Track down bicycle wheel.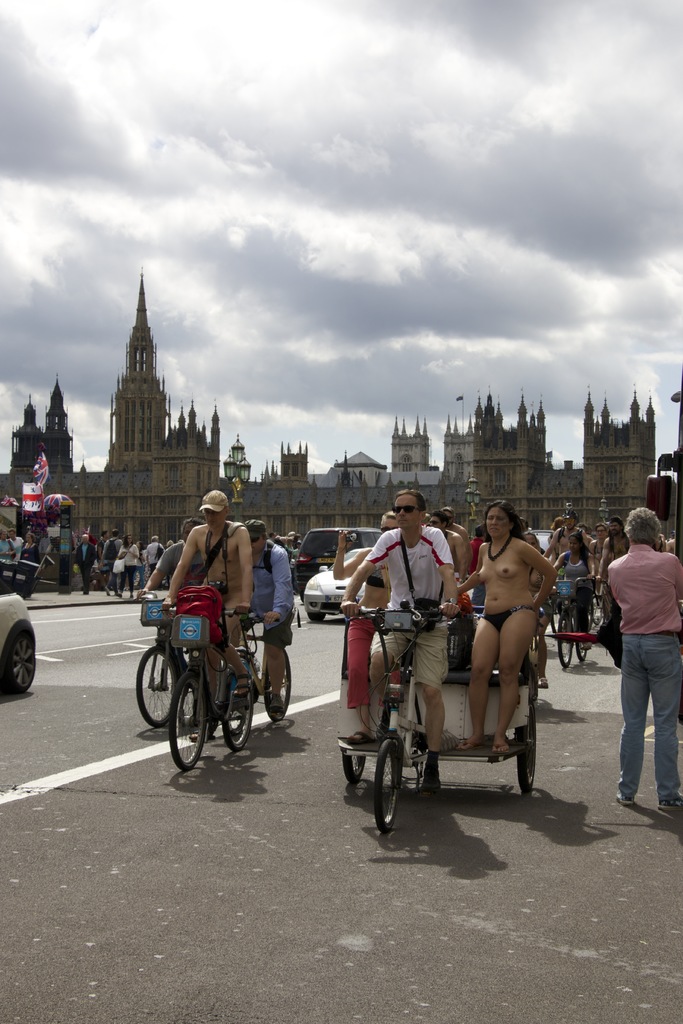
Tracked to rect(222, 673, 265, 748).
